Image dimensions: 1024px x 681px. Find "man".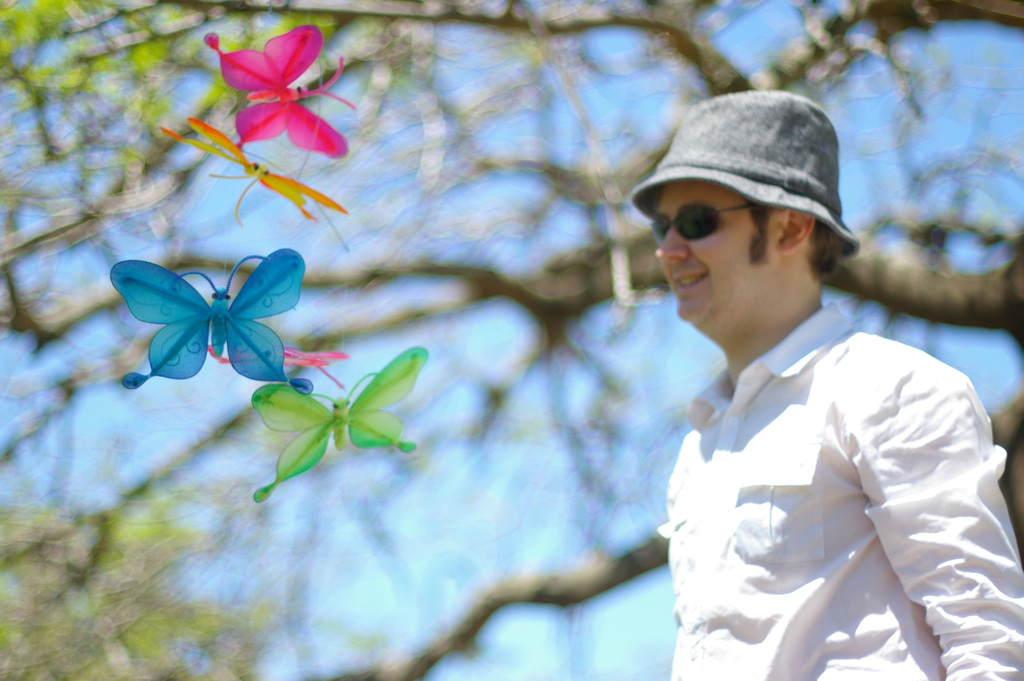
bbox(628, 87, 1023, 680).
